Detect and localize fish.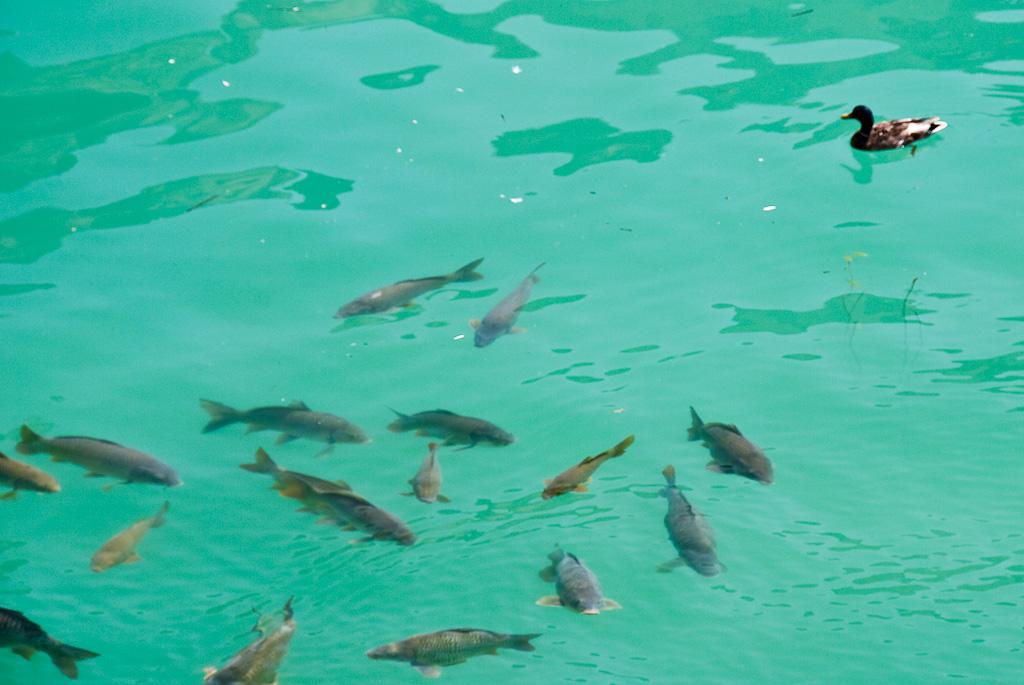
Localized at locate(333, 255, 481, 320).
